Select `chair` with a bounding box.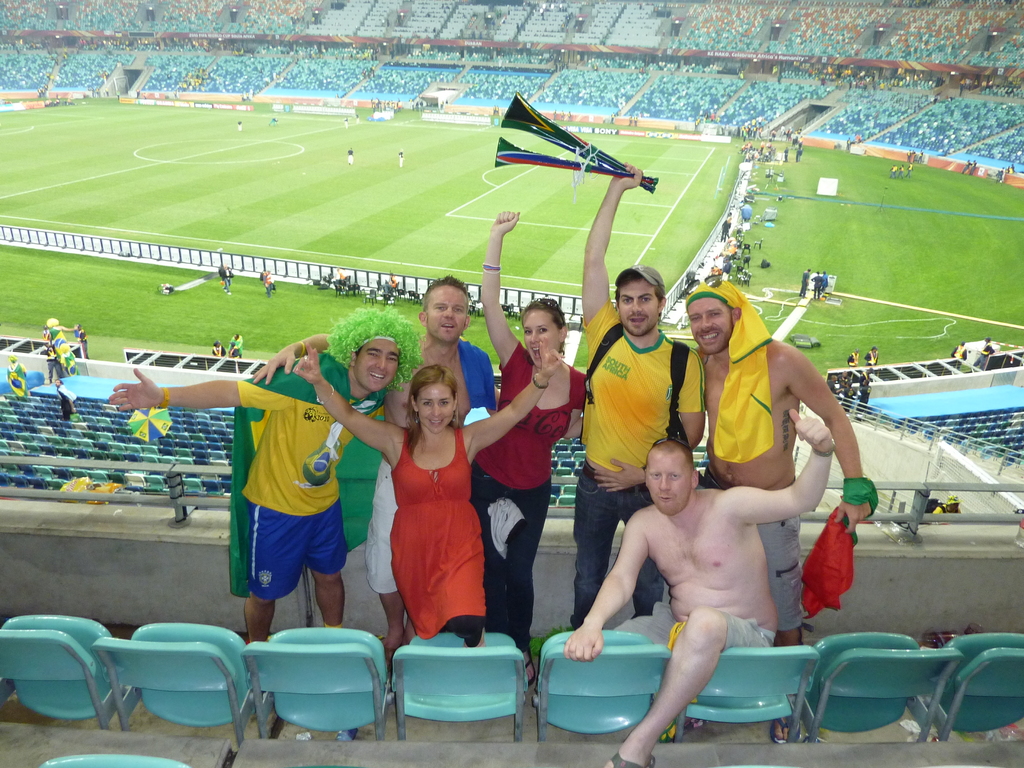
select_region(92, 621, 266, 762).
